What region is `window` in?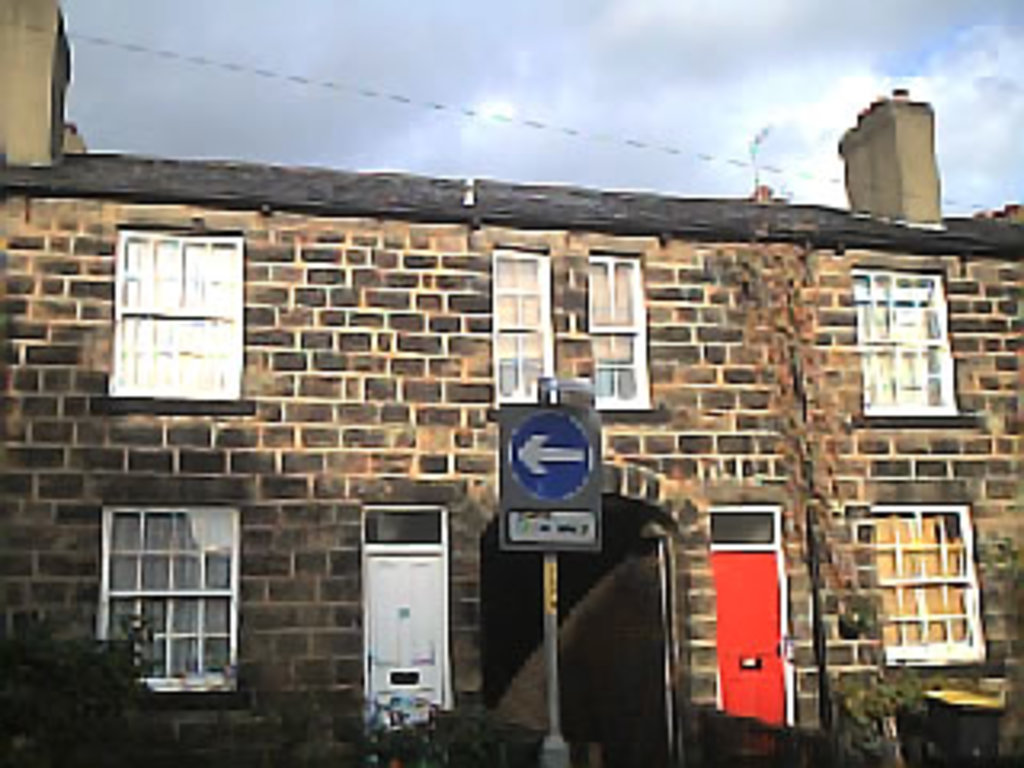
BBox(83, 195, 256, 419).
